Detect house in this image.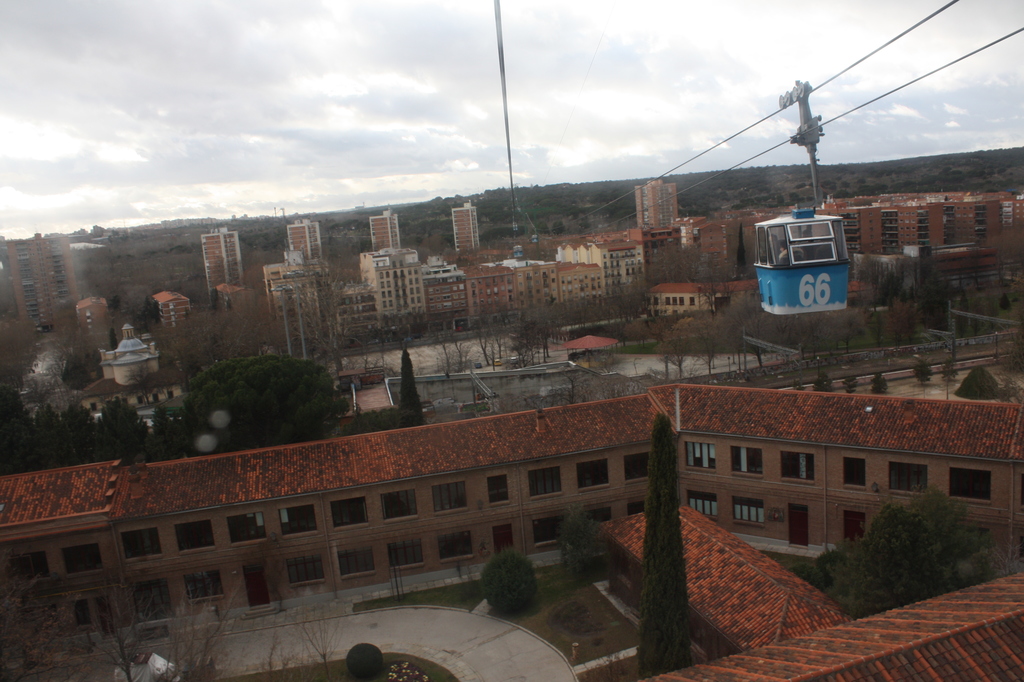
Detection: <box>598,503,857,661</box>.
